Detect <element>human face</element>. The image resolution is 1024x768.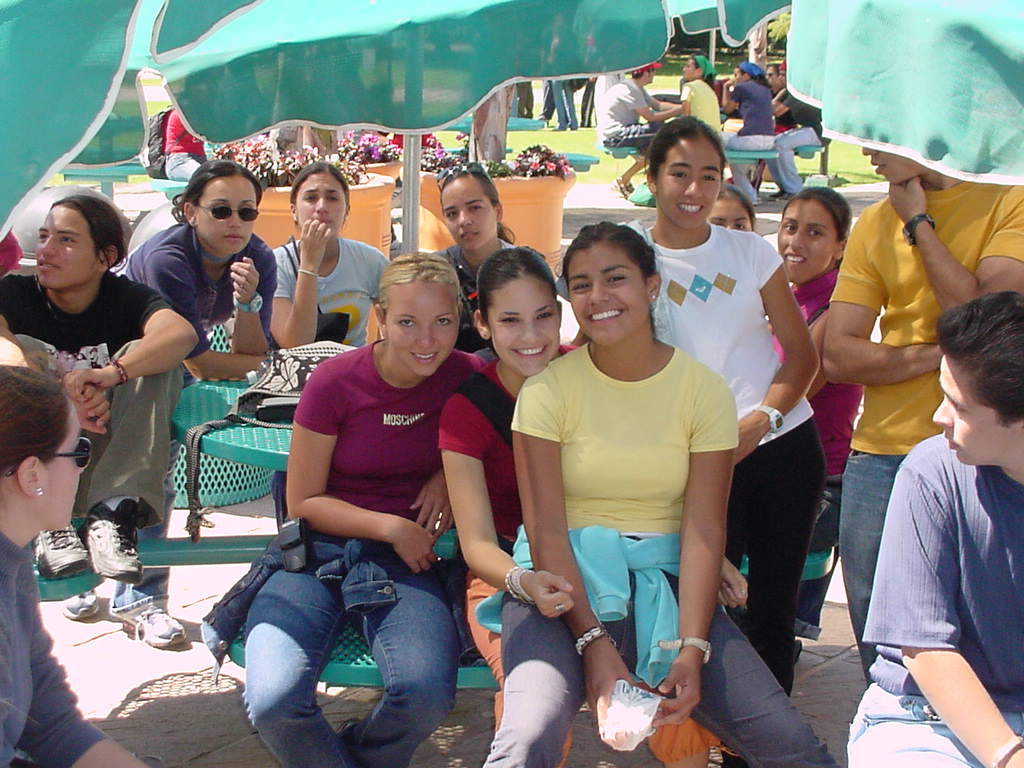
pyautogui.locateOnScreen(441, 175, 499, 254).
